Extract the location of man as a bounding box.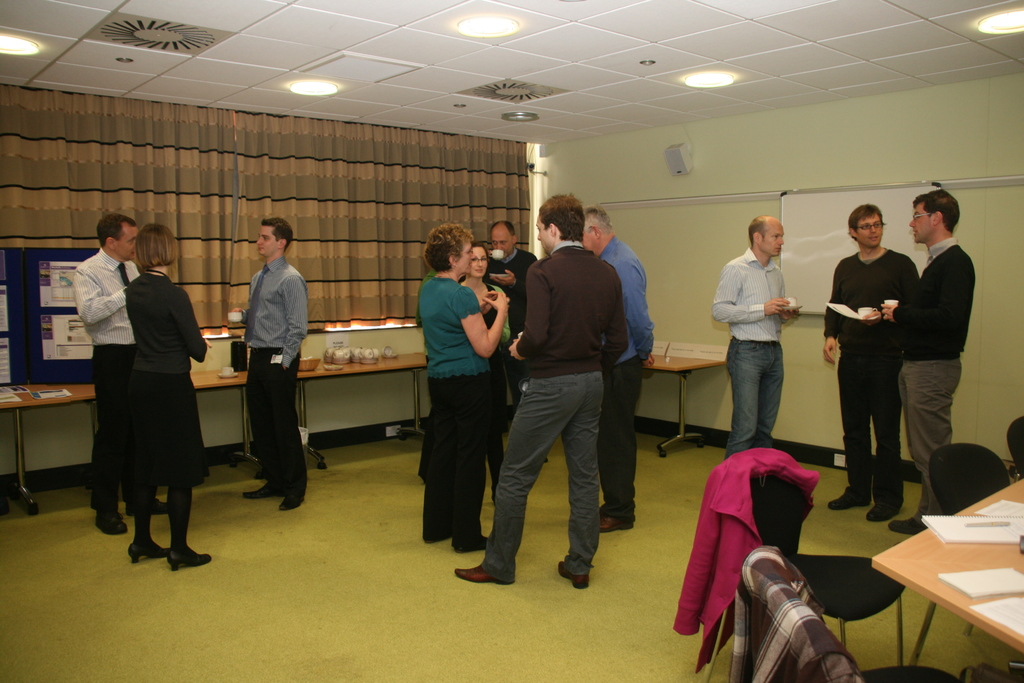
(712,216,799,460).
